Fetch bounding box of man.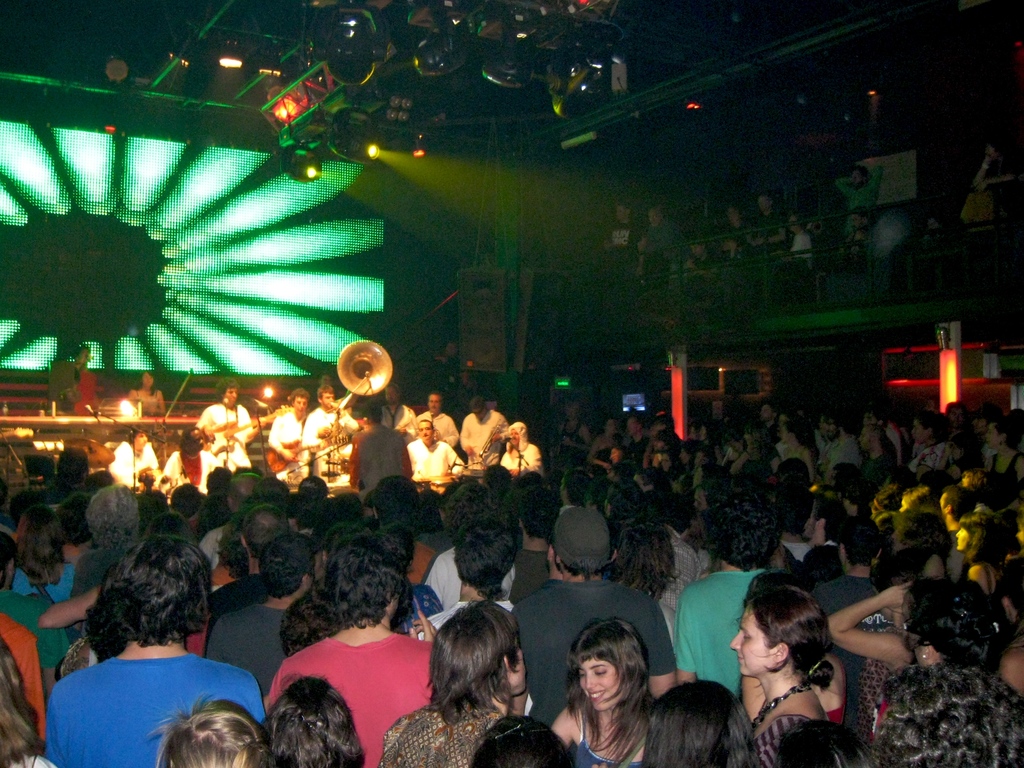
Bbox: rect(109, 420, 159, 495).
